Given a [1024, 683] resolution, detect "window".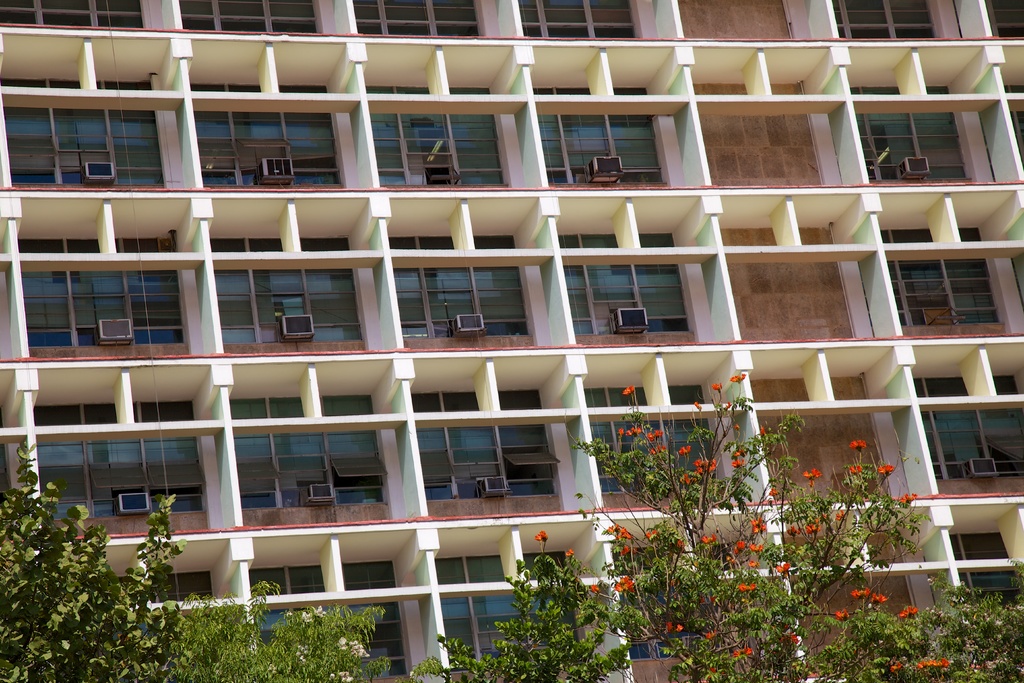
Rect(934, 409, 1005, 507).
